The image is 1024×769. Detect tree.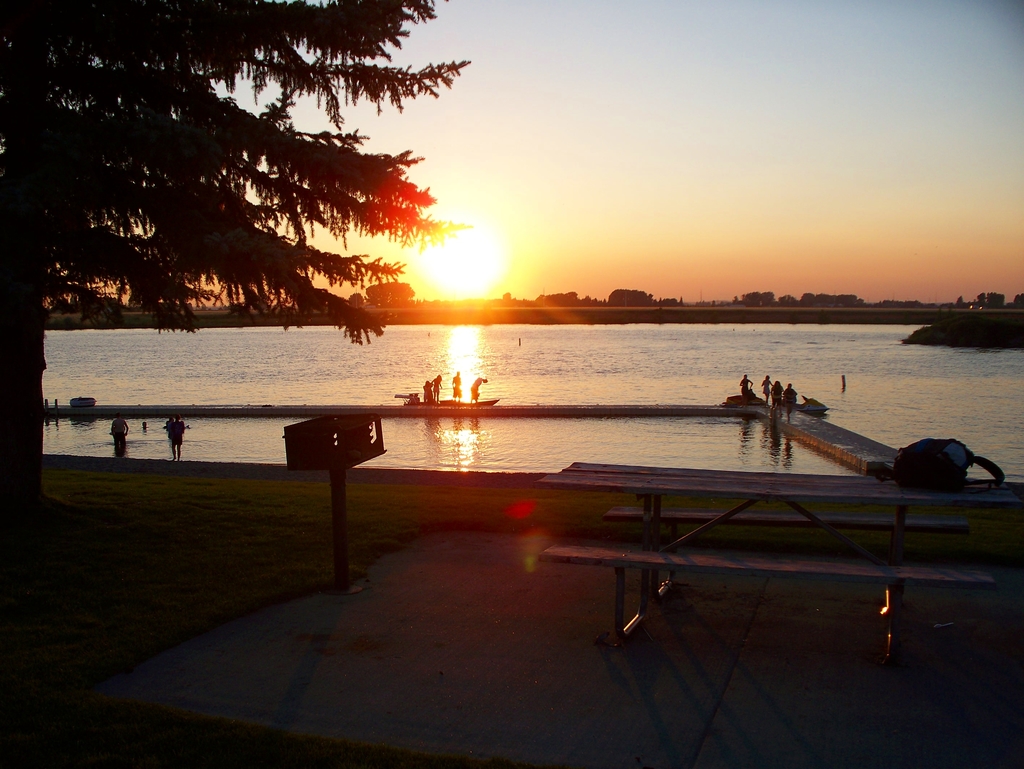
Detection: box(50, 17, 496, 351).
